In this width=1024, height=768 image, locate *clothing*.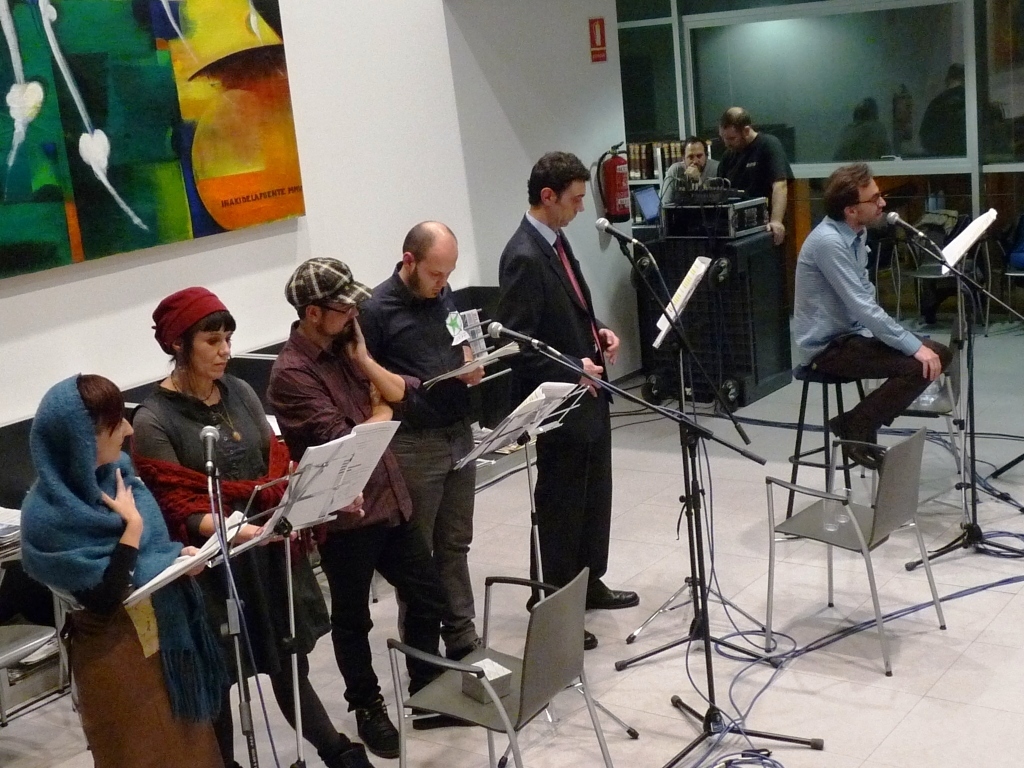
Bounding box: 21/371/233/767.
